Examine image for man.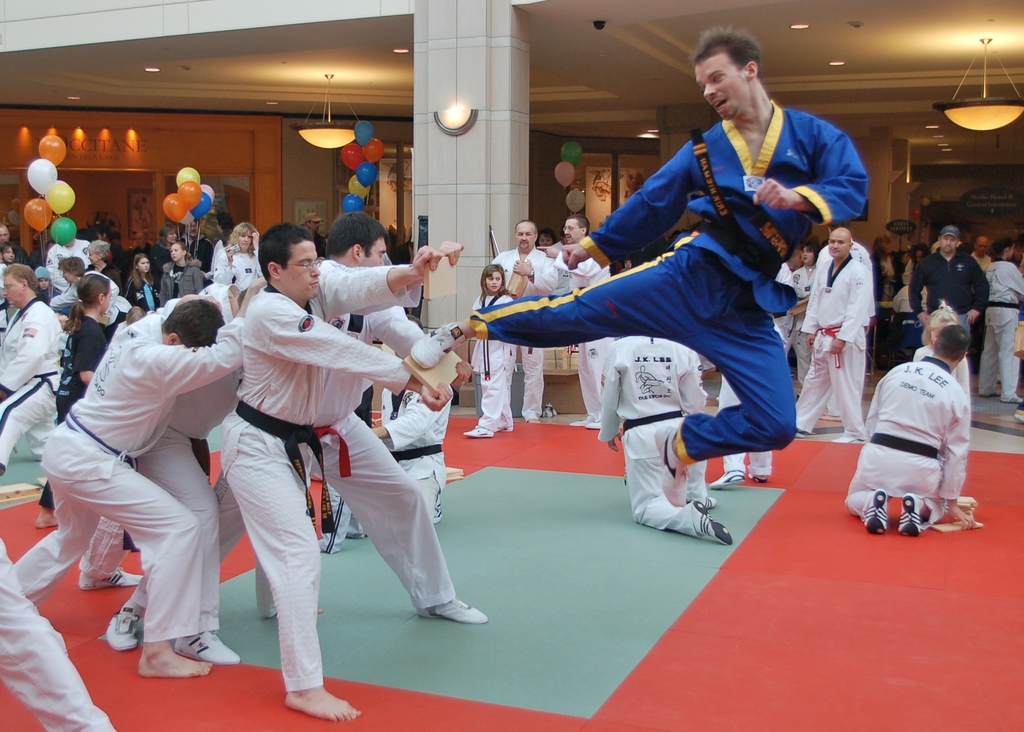
Examination result: bbox=(596, 336, 732, 544).
